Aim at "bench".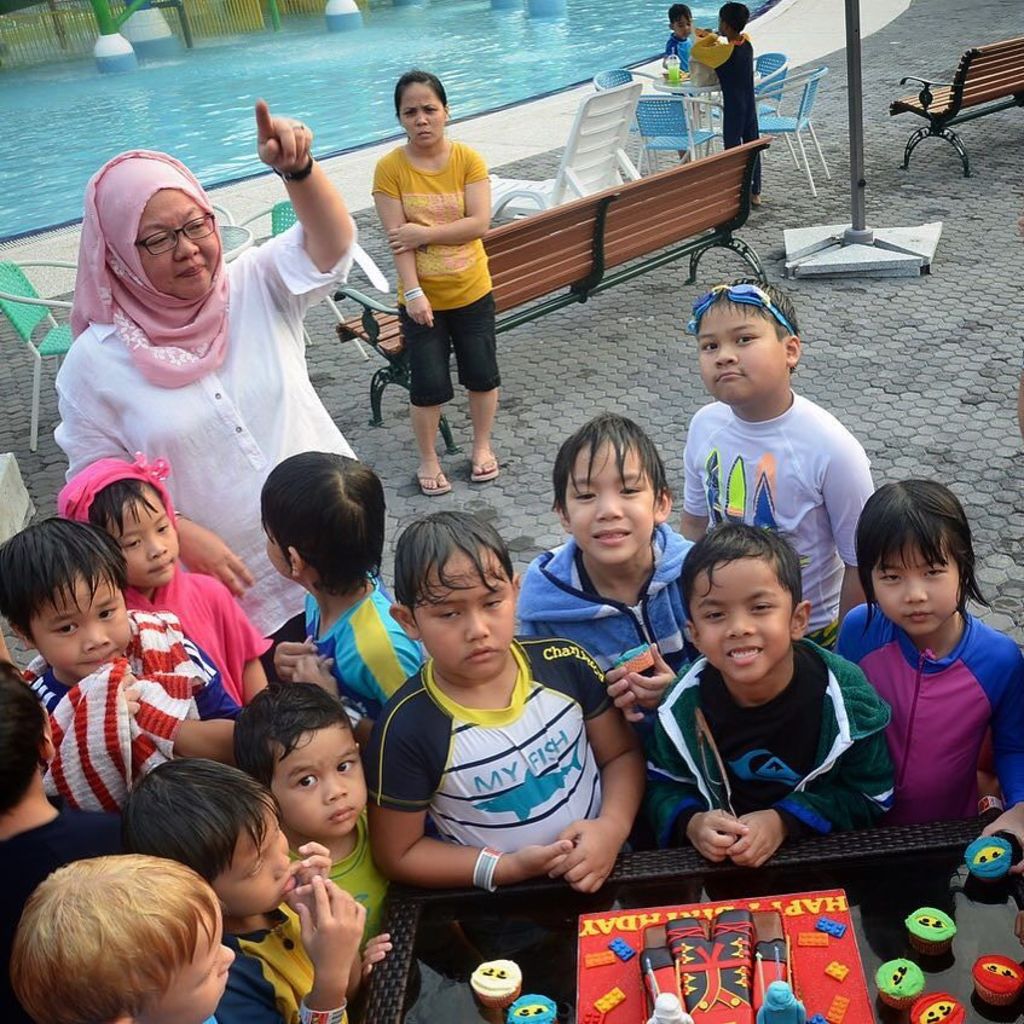
Aimed at x1=335 y1=138 x2=770 y2=455.
